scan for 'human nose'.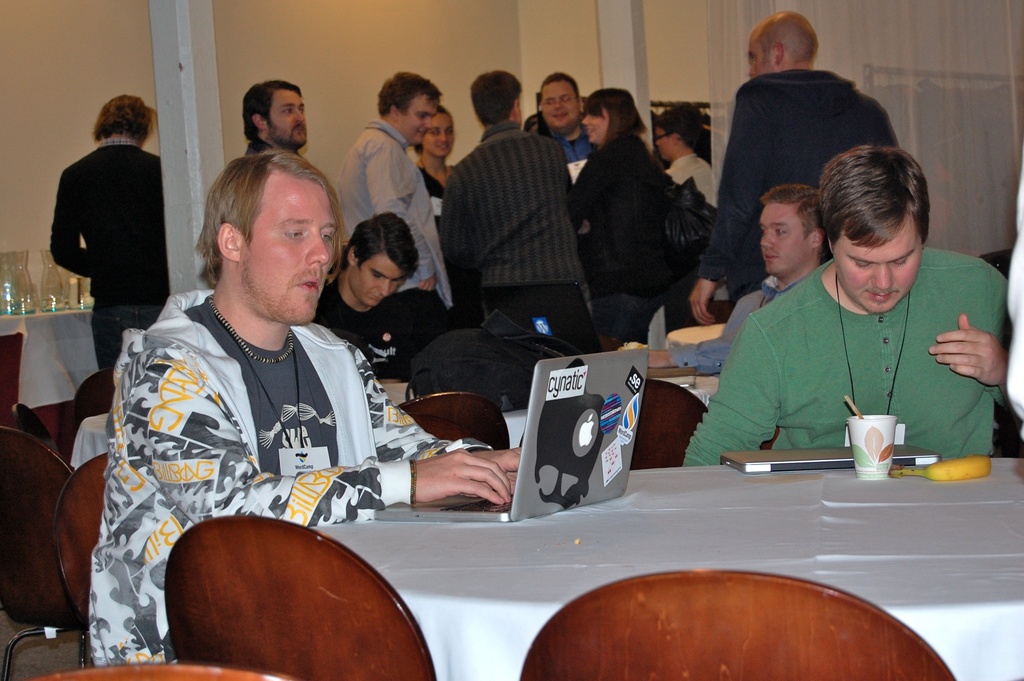
Scan result: bbox=[761, 231, 776, 252].
